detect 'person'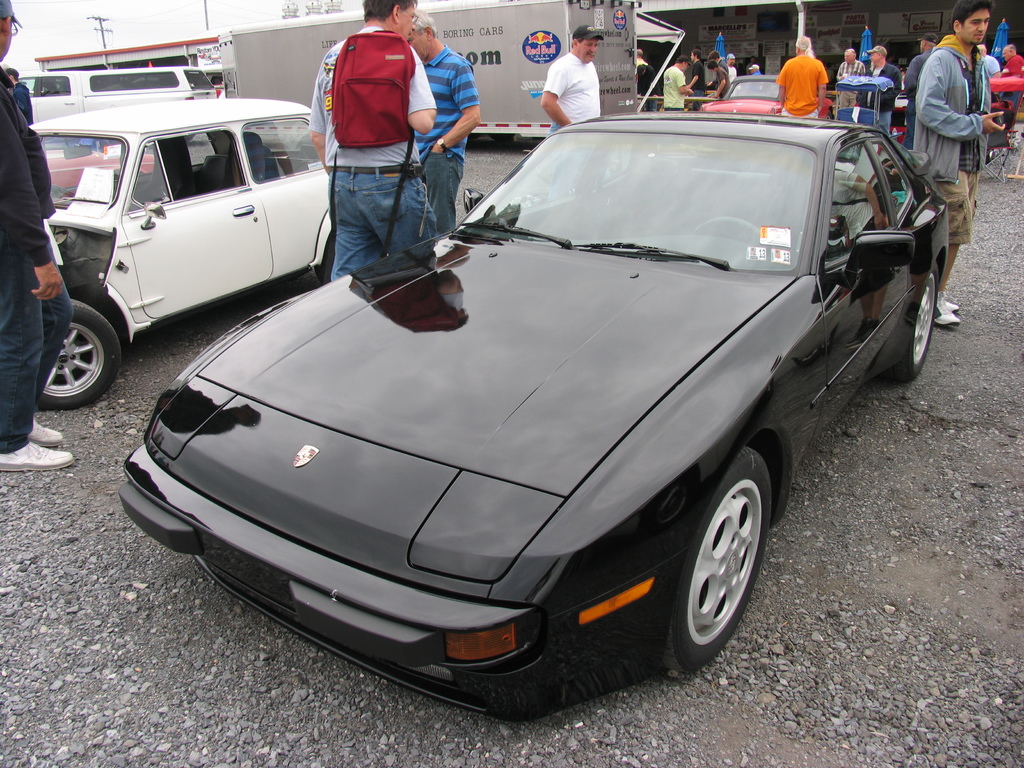
bbox(710, 52, 728, 69)
